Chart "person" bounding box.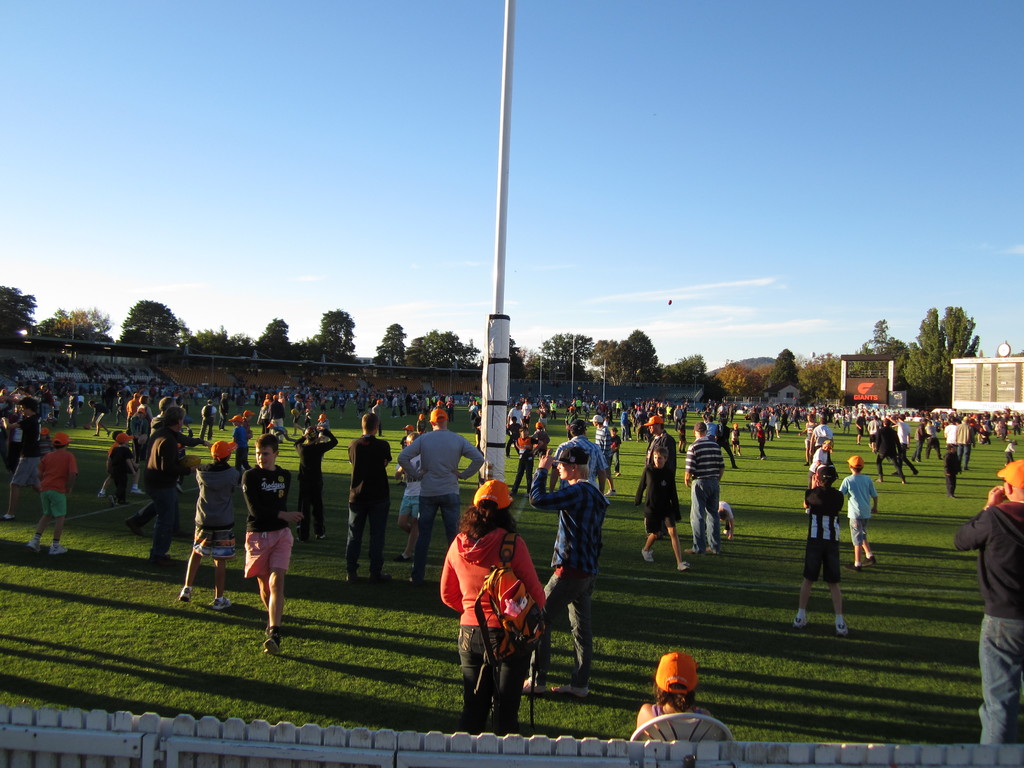
Charted: box=[521, 445, 607, 694].
